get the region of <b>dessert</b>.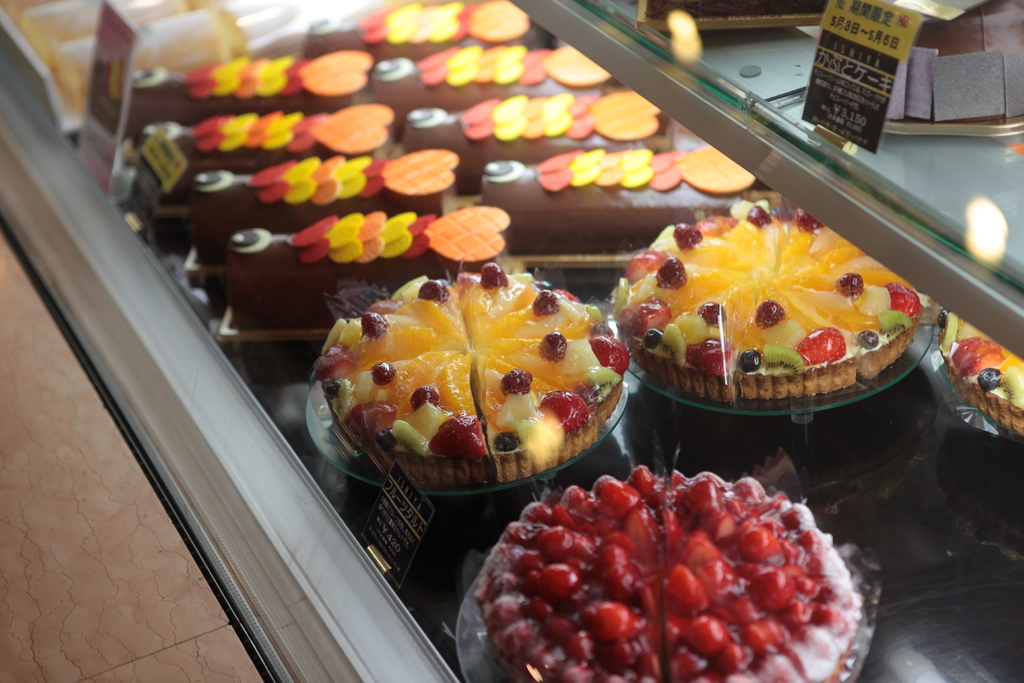
box=[941, 306, 1023, 437].
